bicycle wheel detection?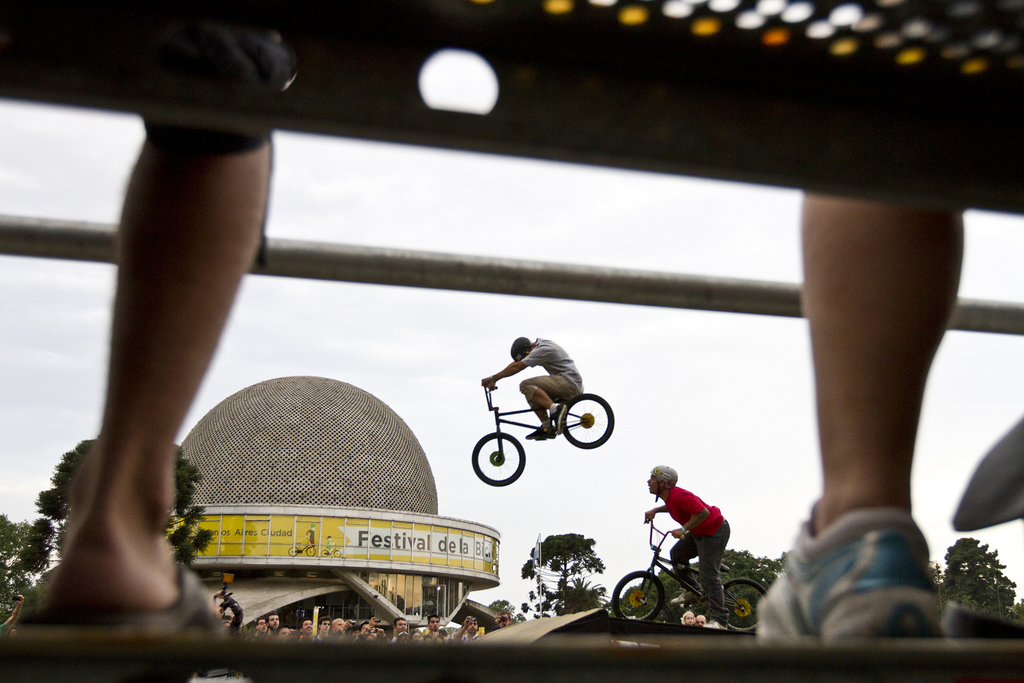
BBox(470, 431, 526, 491)
